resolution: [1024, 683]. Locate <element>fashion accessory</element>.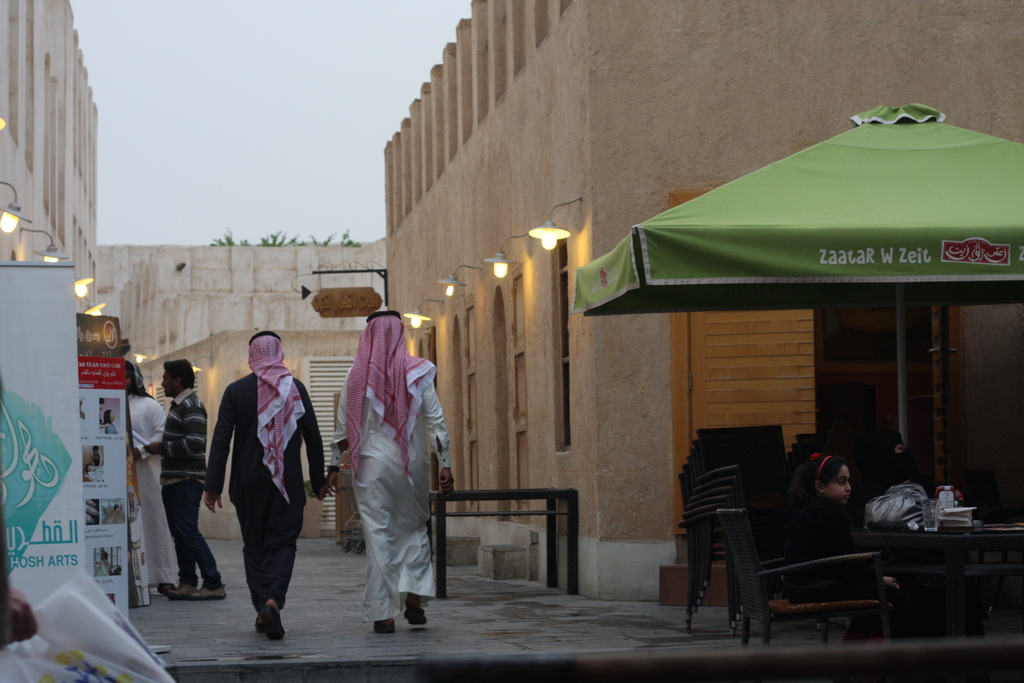
(x1=822, y1=452, x2=835, y2=473).
